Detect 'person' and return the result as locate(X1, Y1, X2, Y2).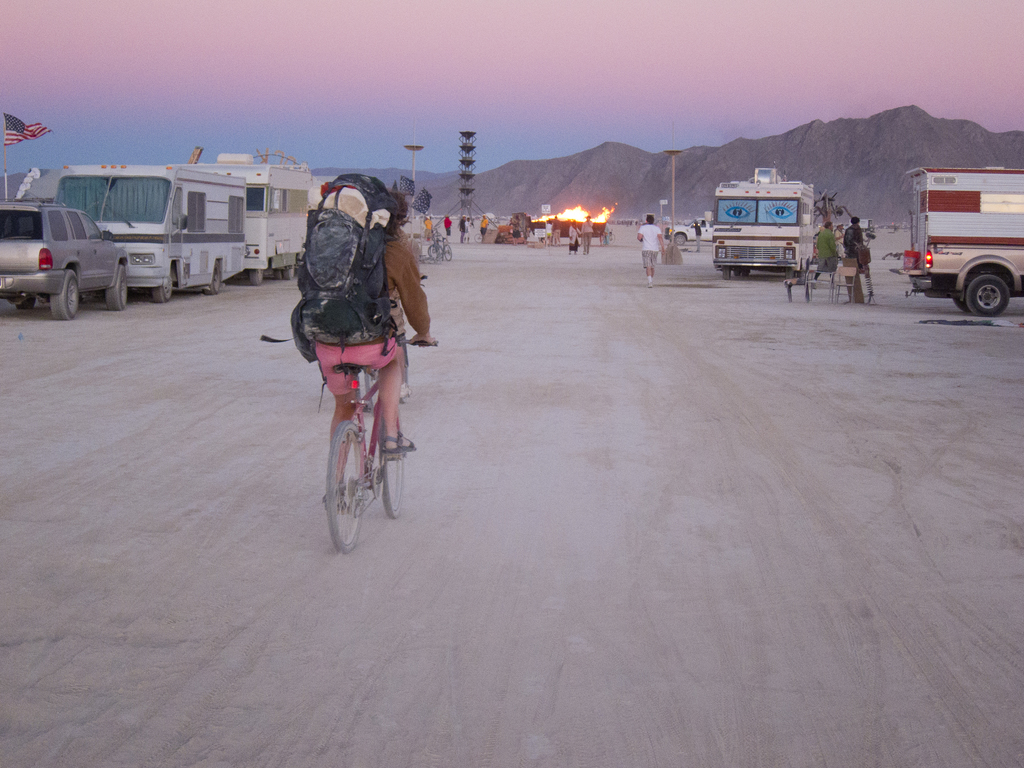
locate(578, 216, 595, 255).
